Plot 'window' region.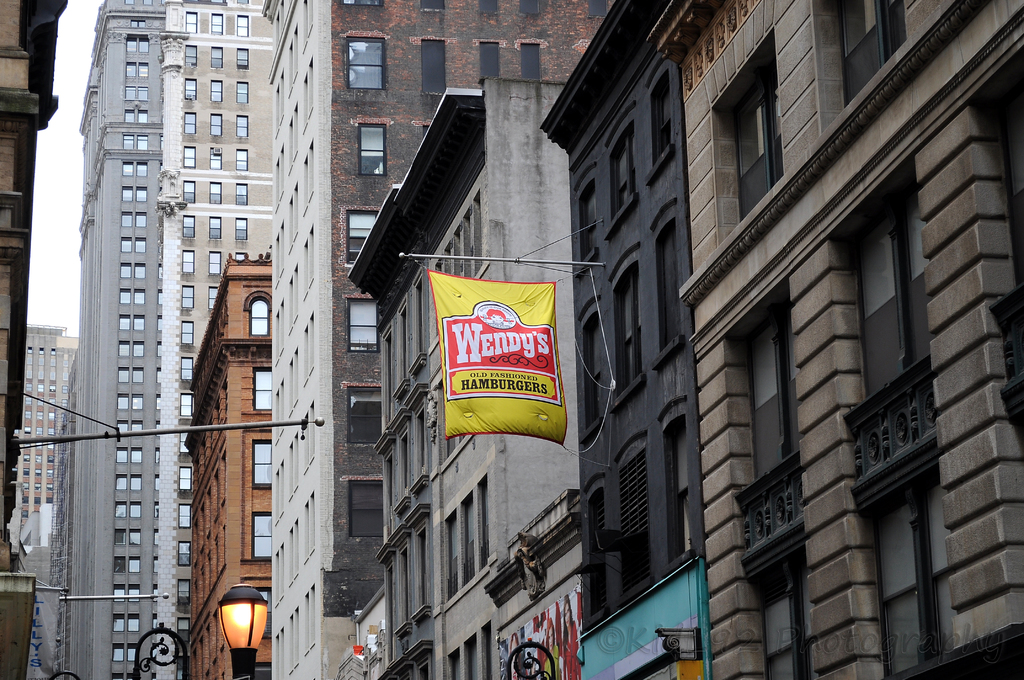
Plotted at box(346, 35, 385, 88).
